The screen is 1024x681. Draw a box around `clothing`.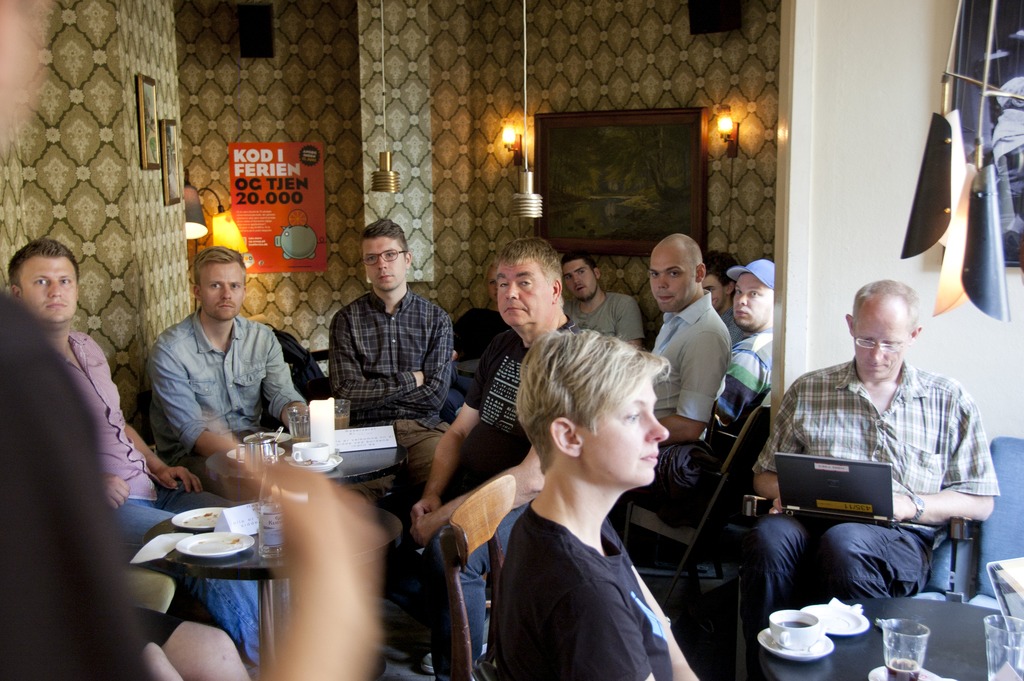
323 284 454 494.
